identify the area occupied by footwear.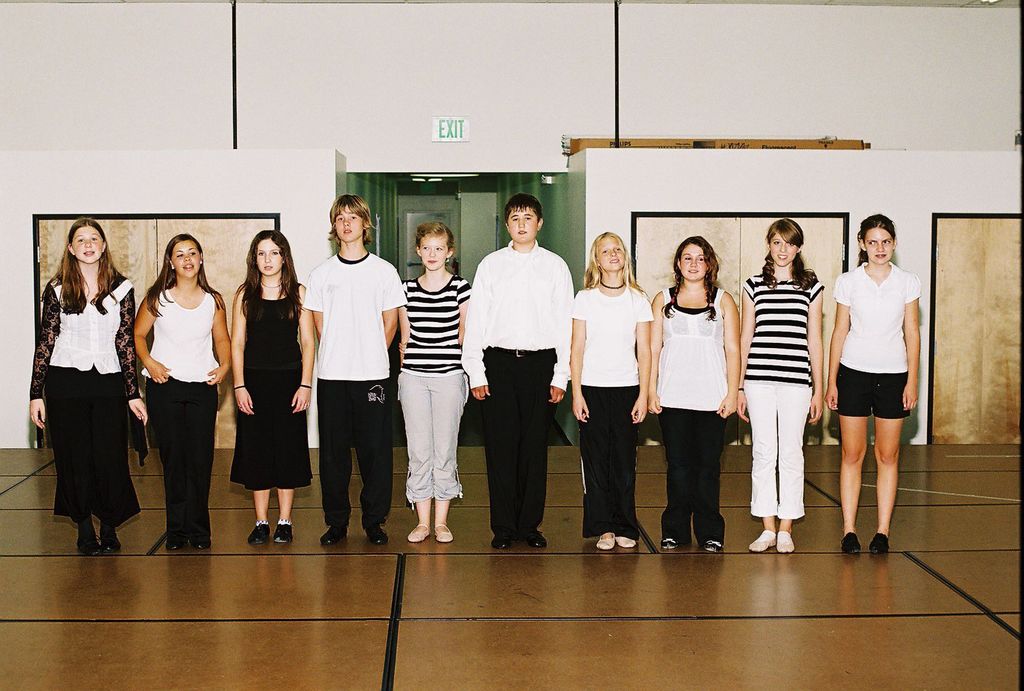
Area: pyautogui.locateOnScreen(164, 534, 193, 553).
